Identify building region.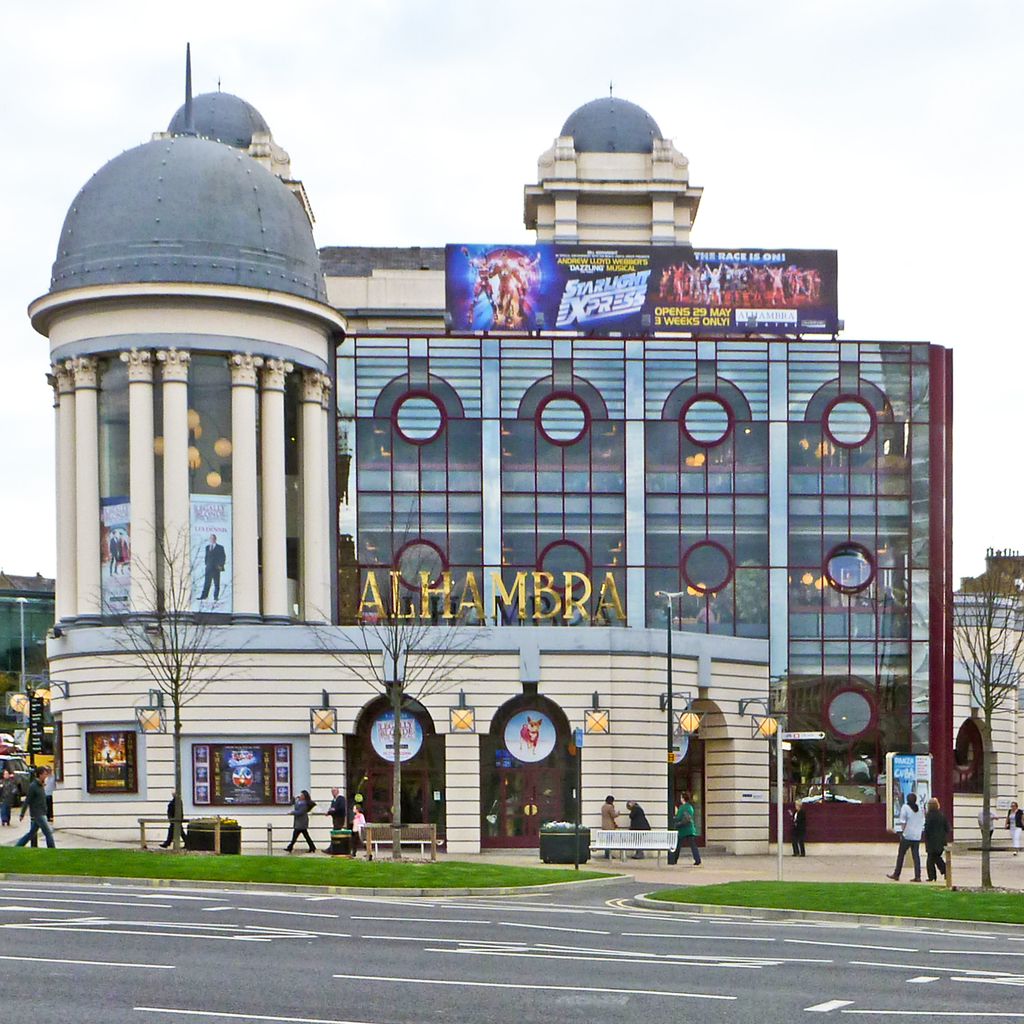
Region: left=0, top=63, right=981, bottom=861.
